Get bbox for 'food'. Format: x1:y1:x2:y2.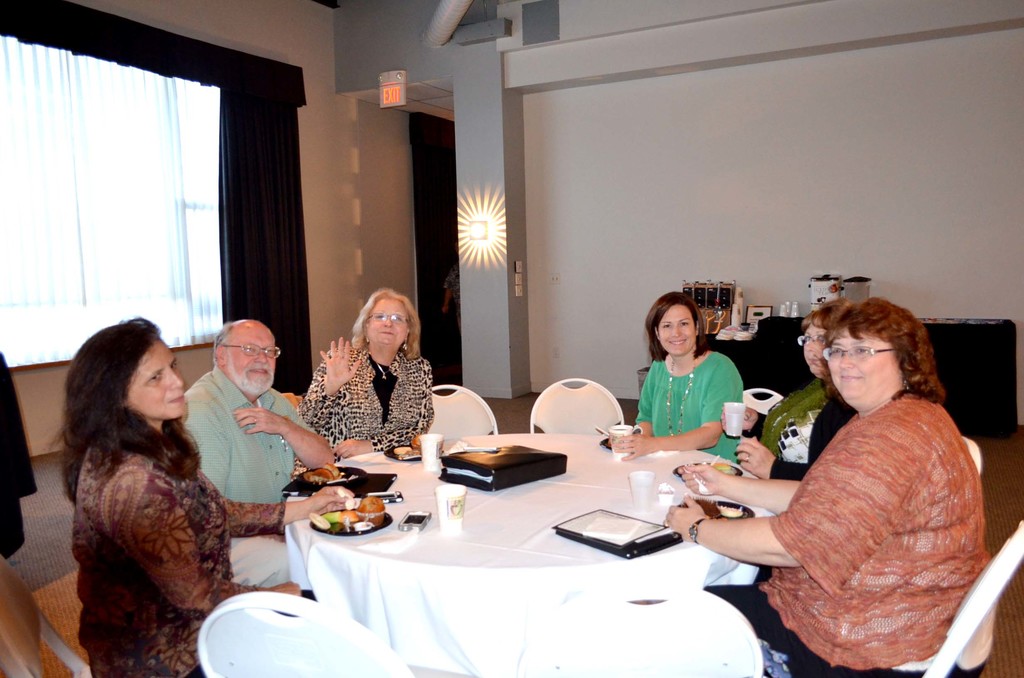
388:427:436:462.
